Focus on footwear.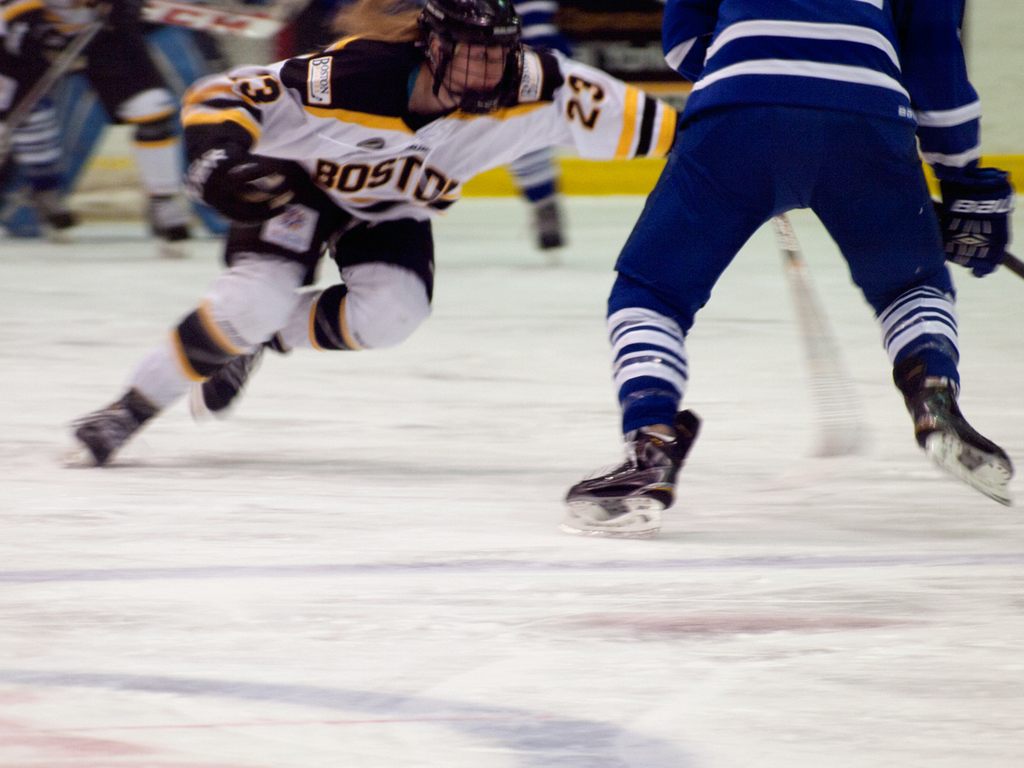
Focused at (x1=65, y1=399, x2=145, y2=467).
